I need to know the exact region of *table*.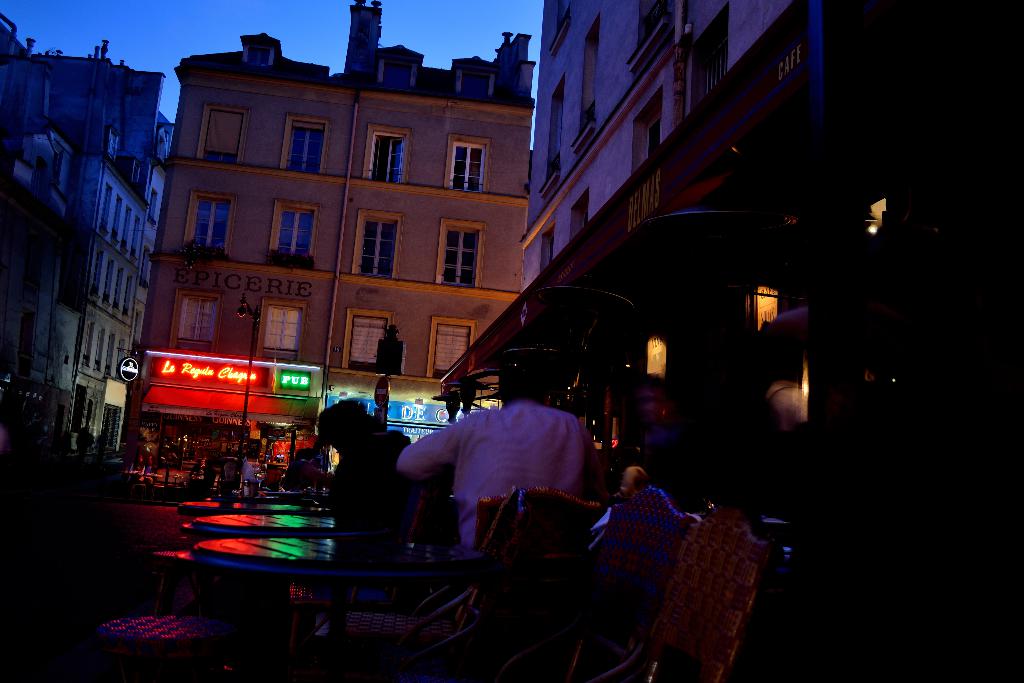
Region: 256/490/331/499.
